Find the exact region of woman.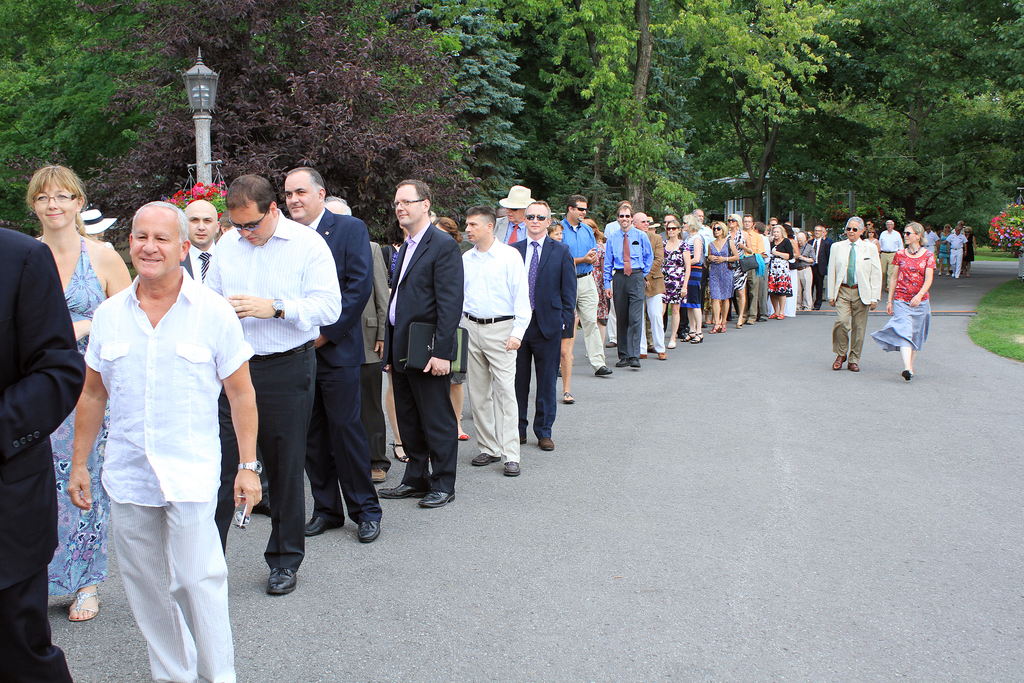
Exact region: [871,220,937,382].
